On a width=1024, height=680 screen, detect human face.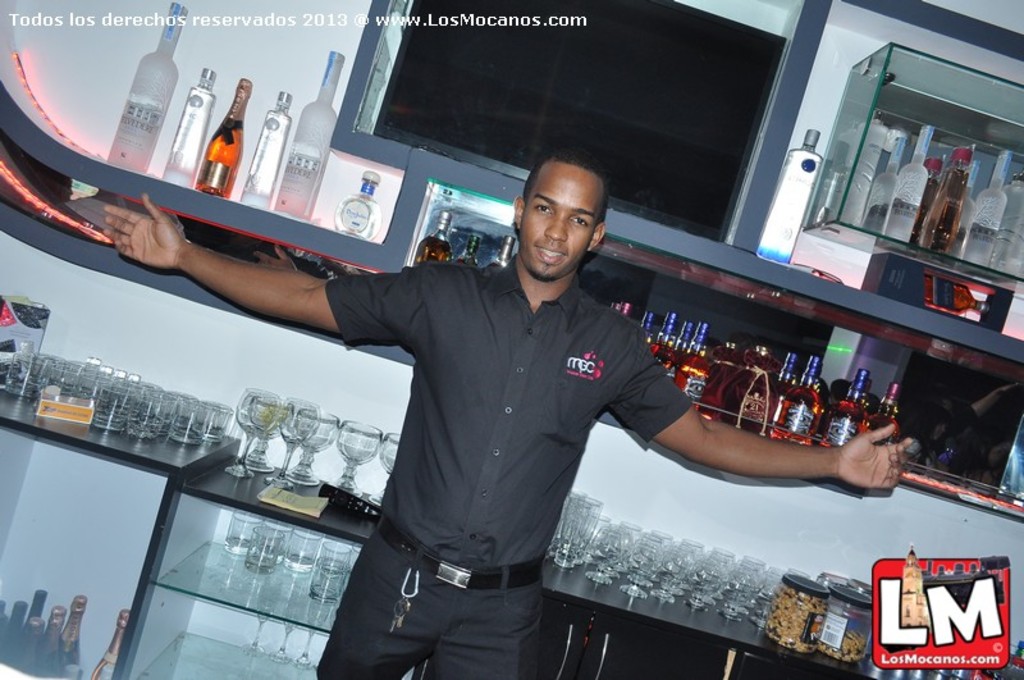
region(524, 168, 595, 279).
